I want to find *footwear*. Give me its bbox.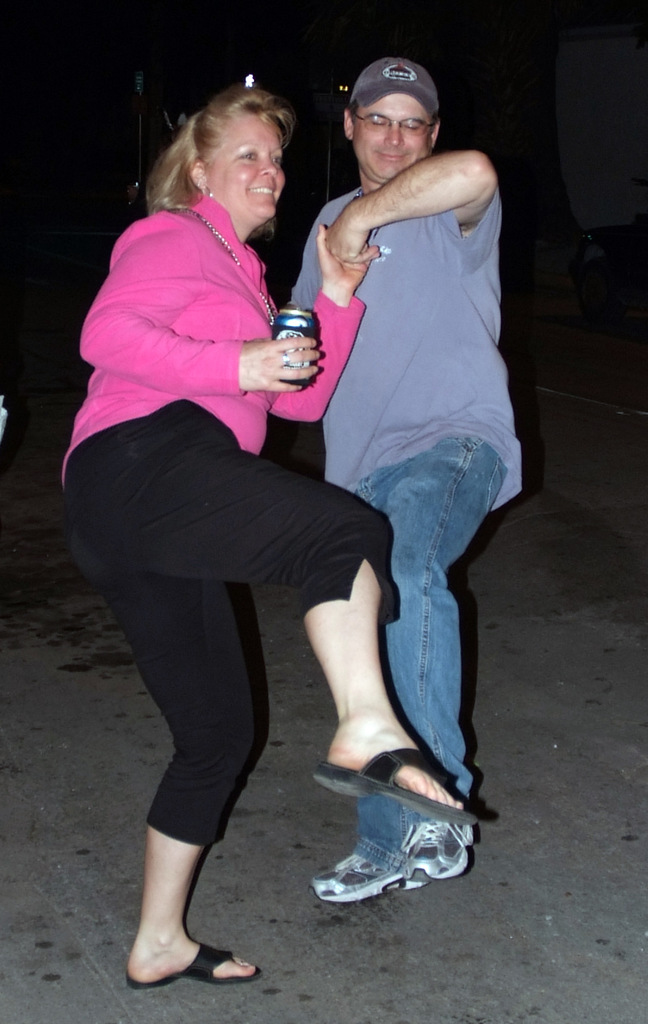
box=[404, 800, 477, 882].
